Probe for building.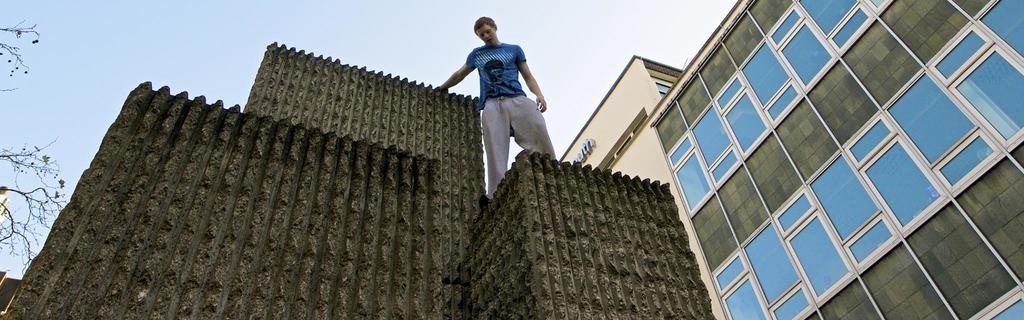
Probe result: (557, 0, 1023, 319).
